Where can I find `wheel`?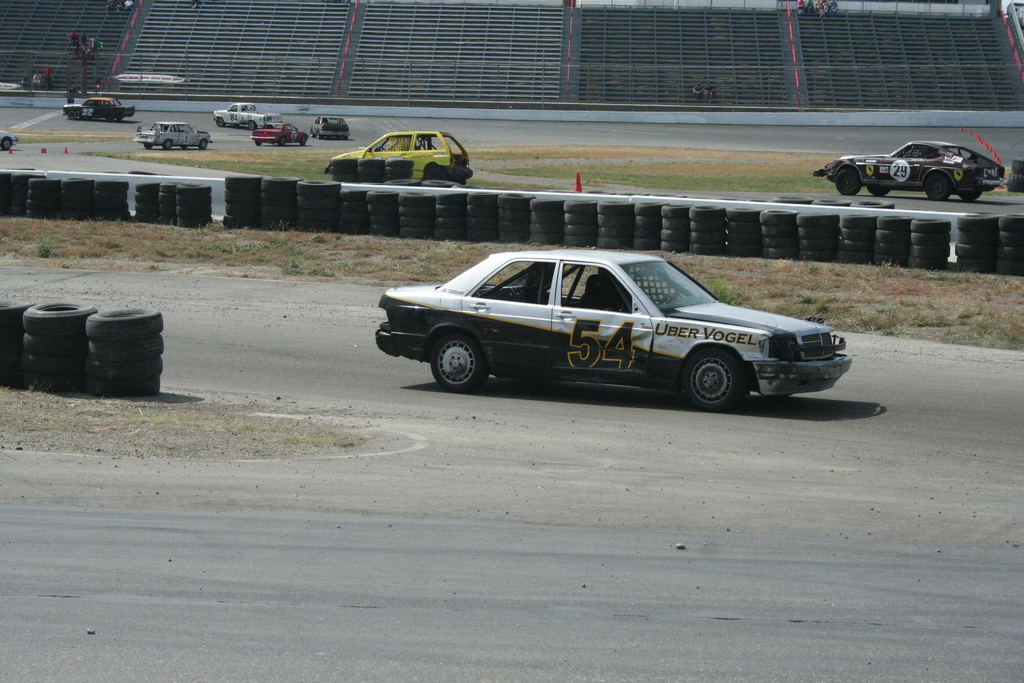
You can find it at (x1=680, y1=347, x2=746, y2=415).
